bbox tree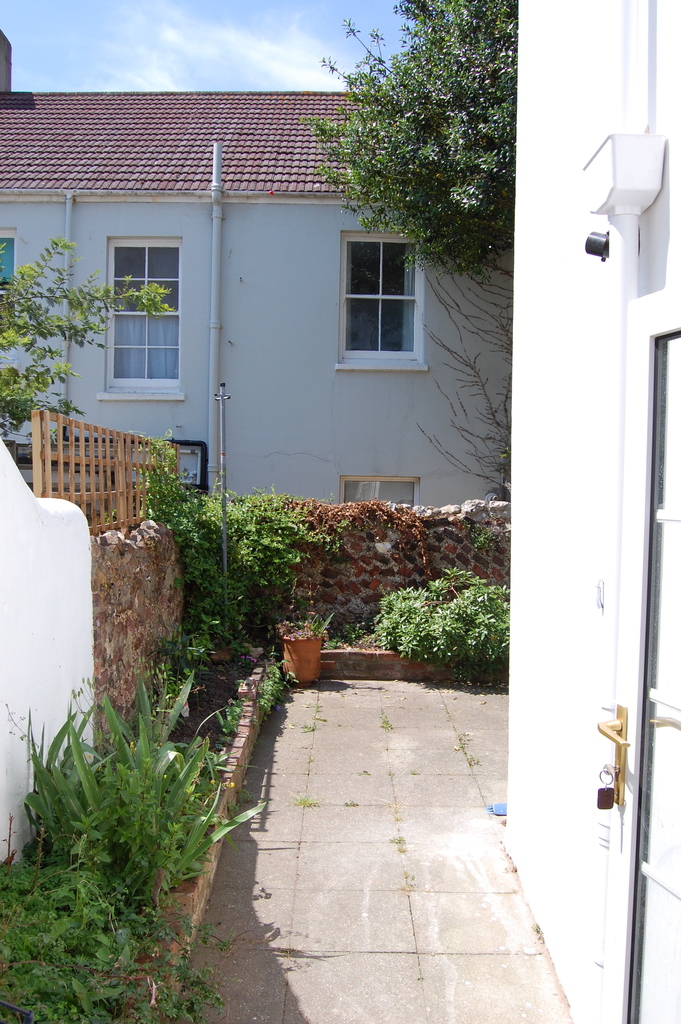
left=0, top=220, right=177, bottom=442
